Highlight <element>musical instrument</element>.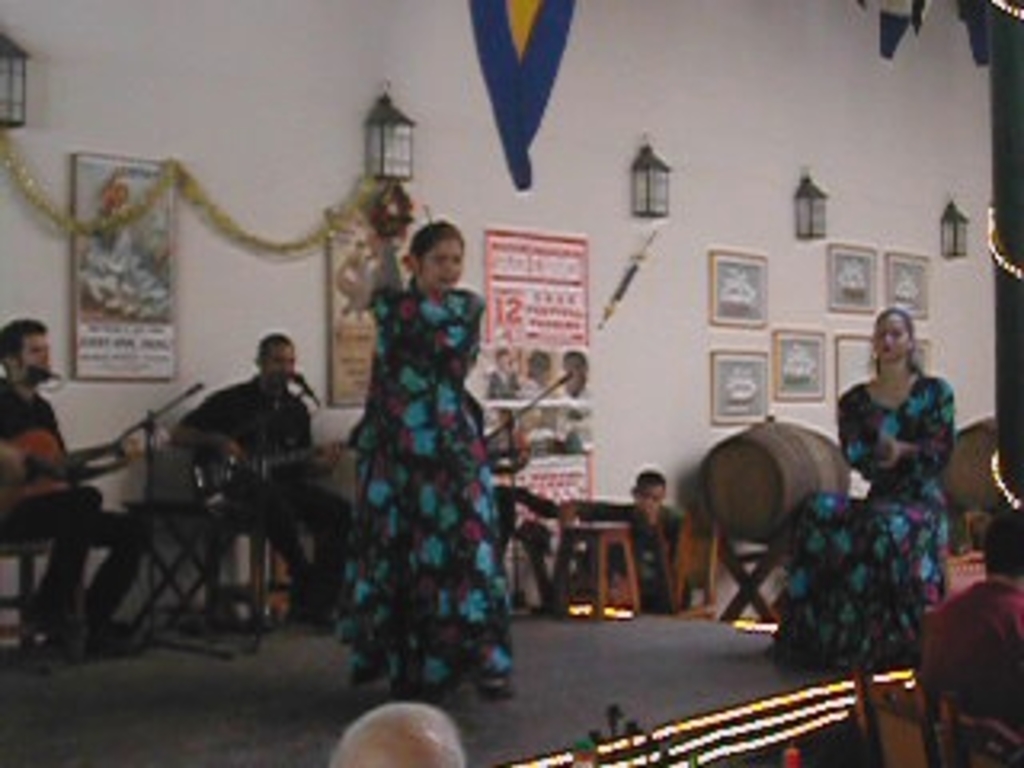
Highlighted region: (189,416,362,515).
